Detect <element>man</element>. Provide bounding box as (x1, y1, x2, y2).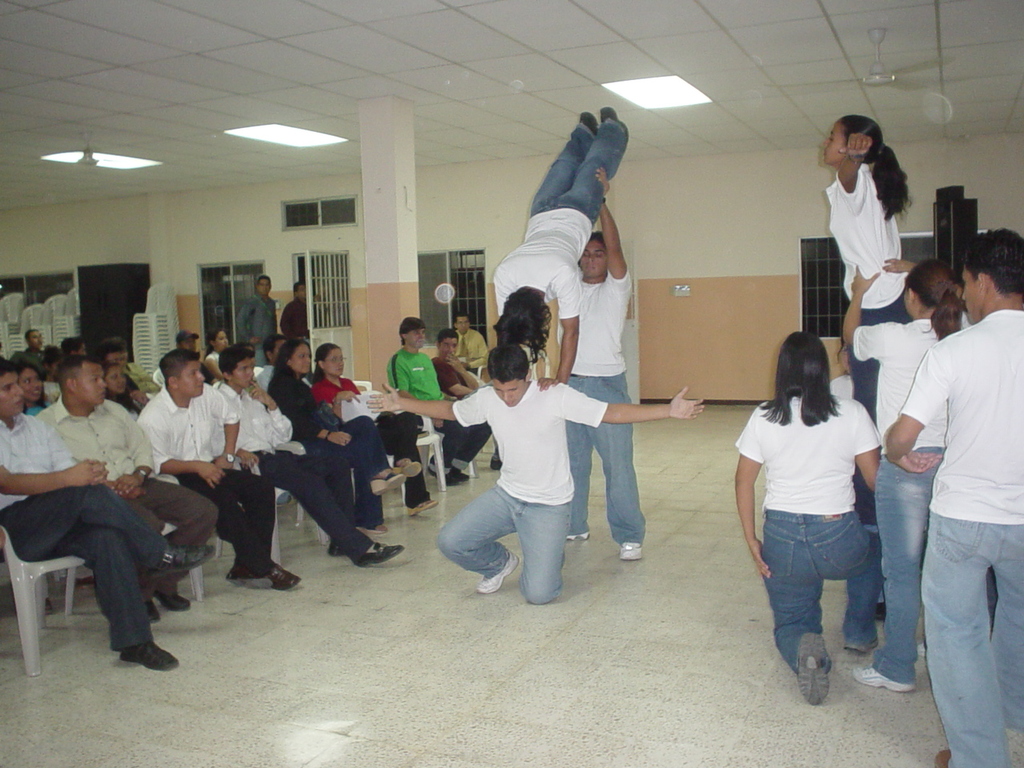
(888, 228, 1023, 767).
